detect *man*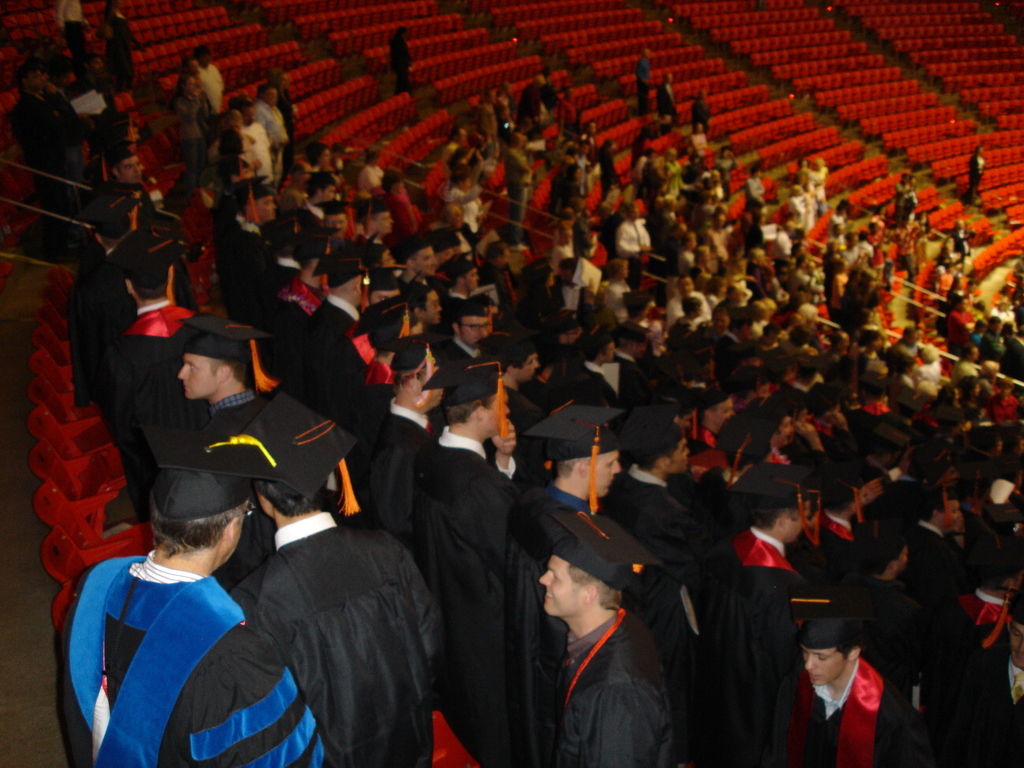
[left=797, top=450, right=874, bottom=569]
